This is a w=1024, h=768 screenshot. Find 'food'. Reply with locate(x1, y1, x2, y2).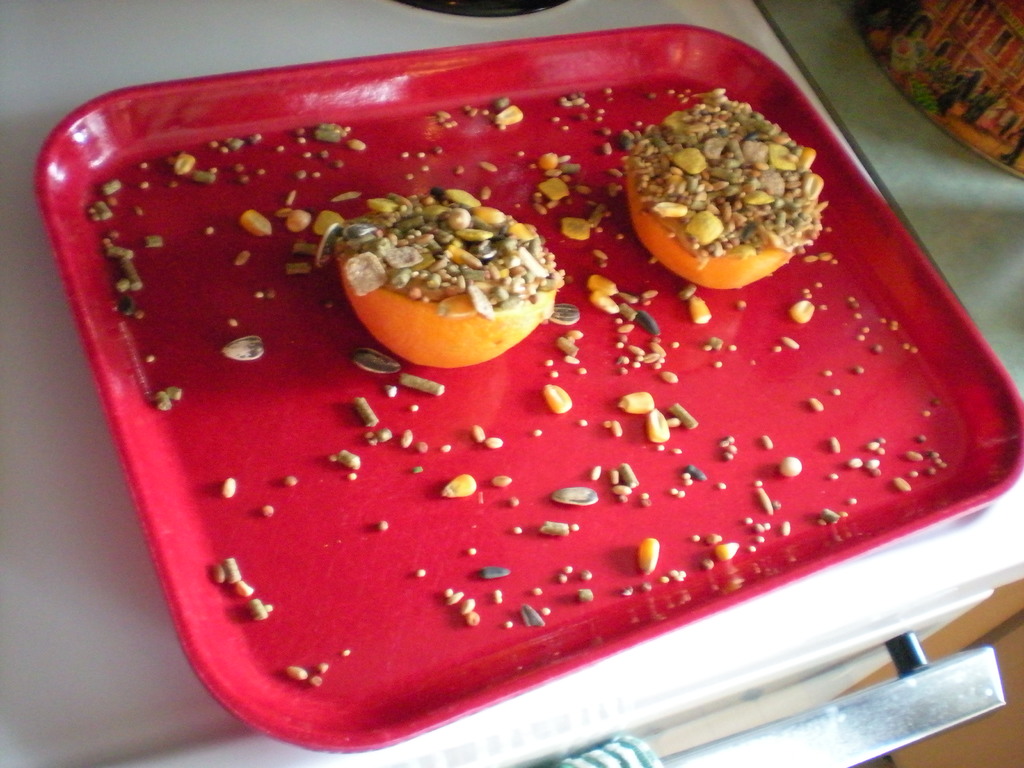
locate(88, 95, 936, 691).
